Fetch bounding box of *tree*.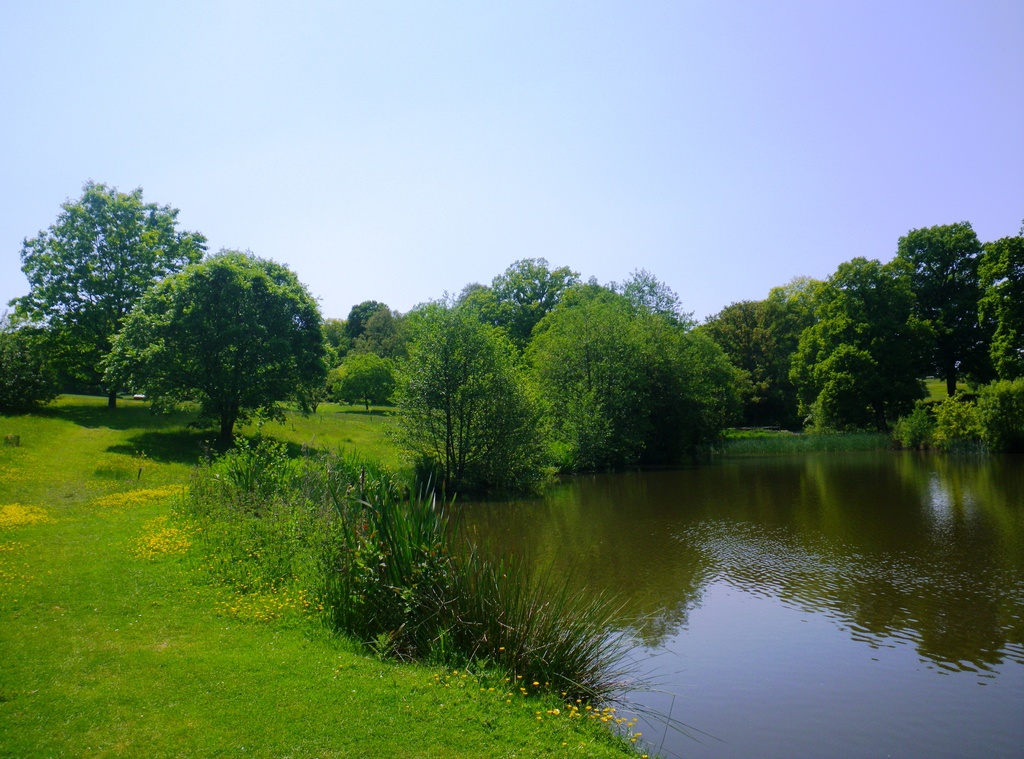
Bbox: 489 220 1022 478.
